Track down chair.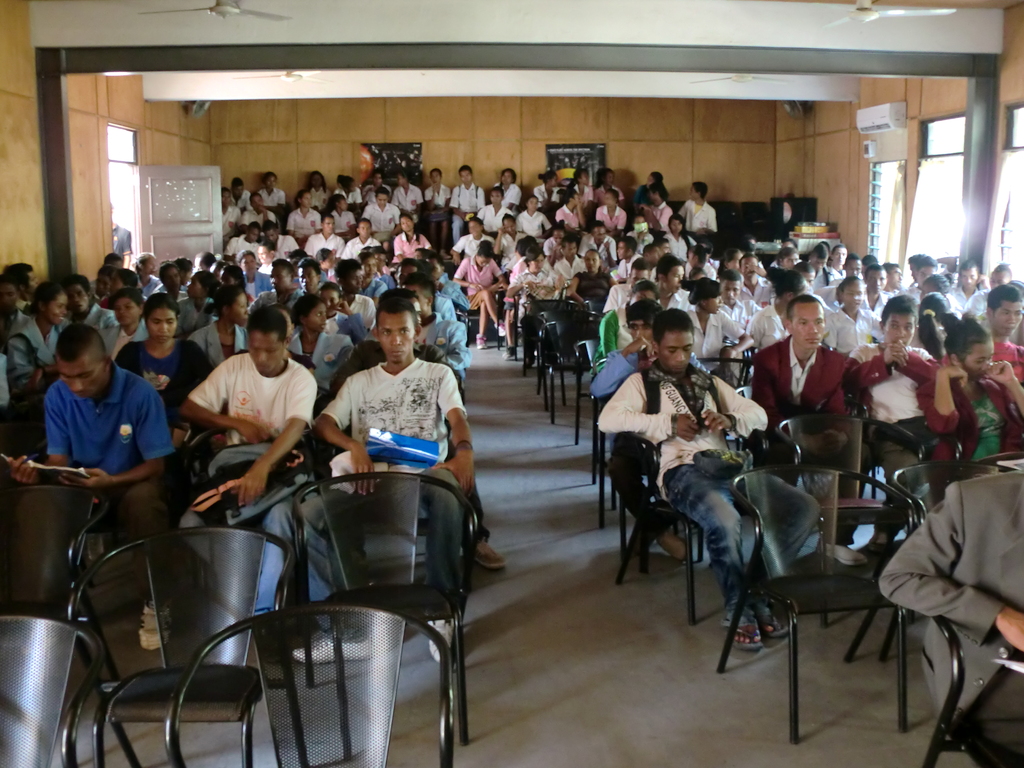
Tracked to detection(516, 308, 546, 376).
